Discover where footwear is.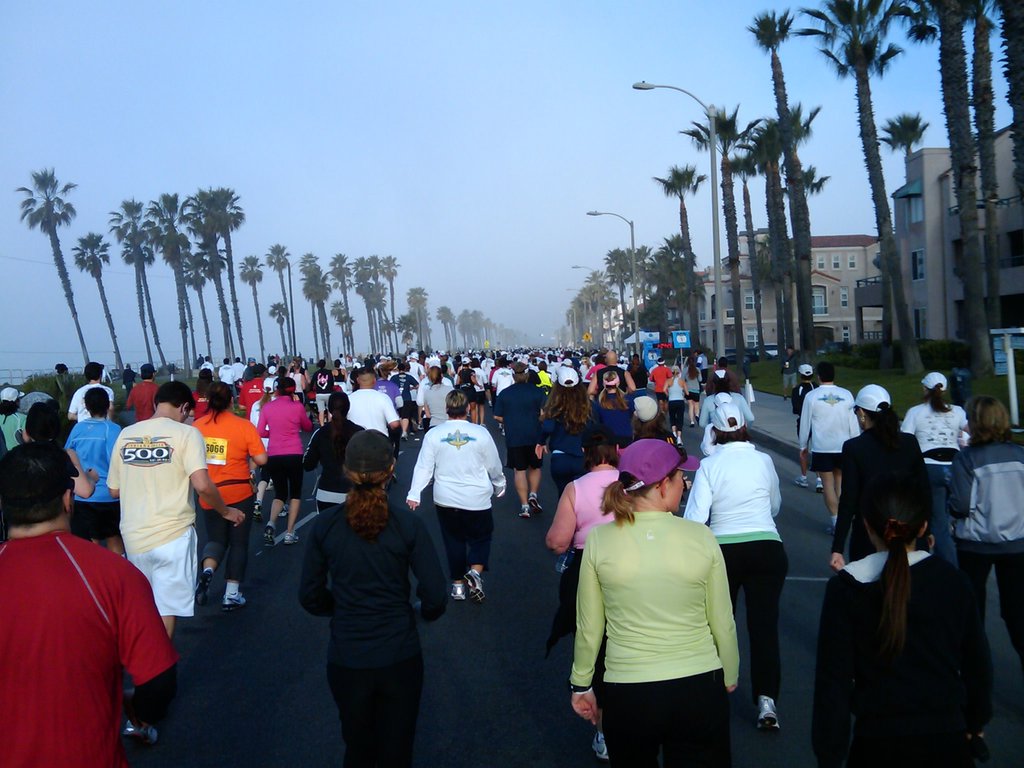
Discovered at box=[221, 588, 245, 610].
